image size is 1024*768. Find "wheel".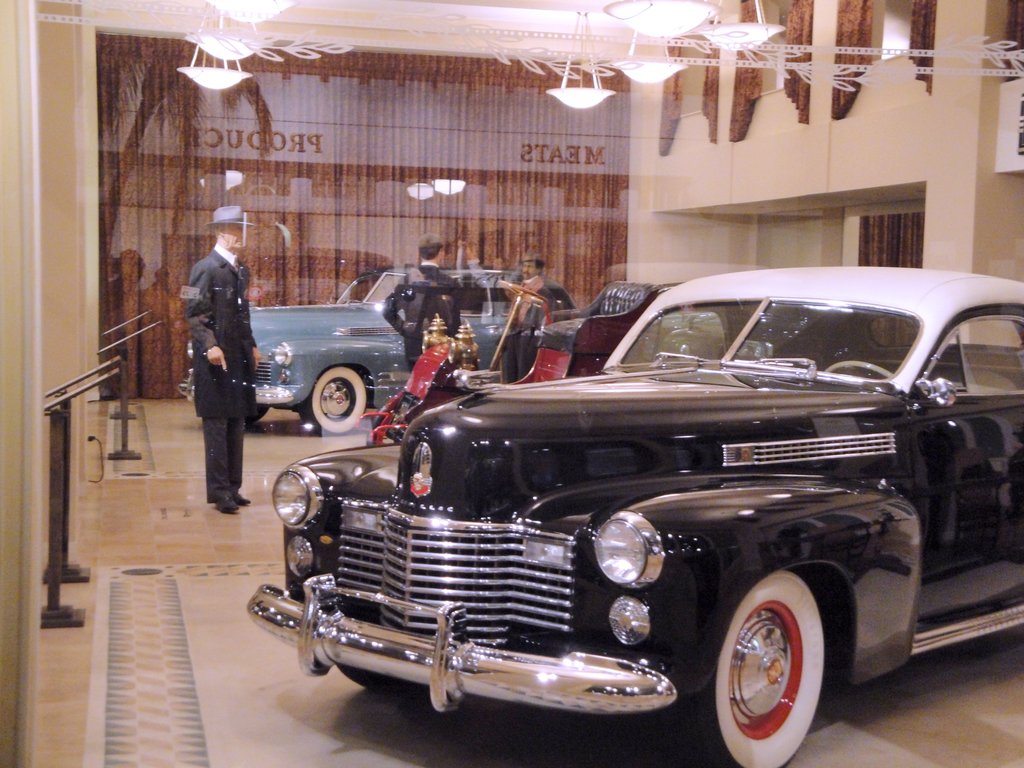
822, 363, 900, 383.
